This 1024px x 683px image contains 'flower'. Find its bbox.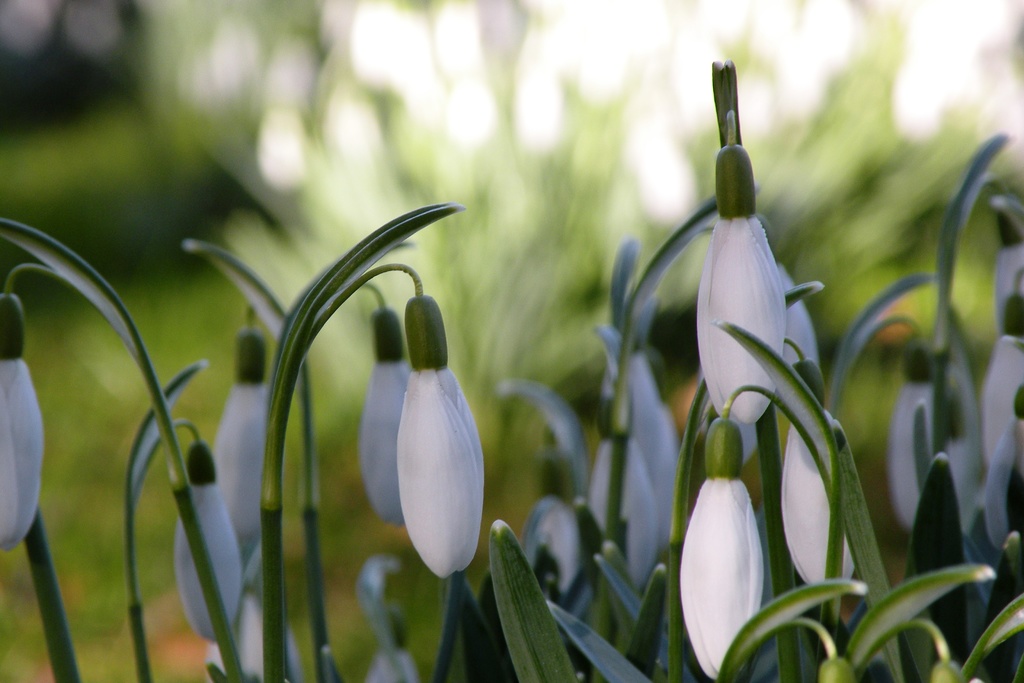
BBox(981, 388, 1023, 547).
